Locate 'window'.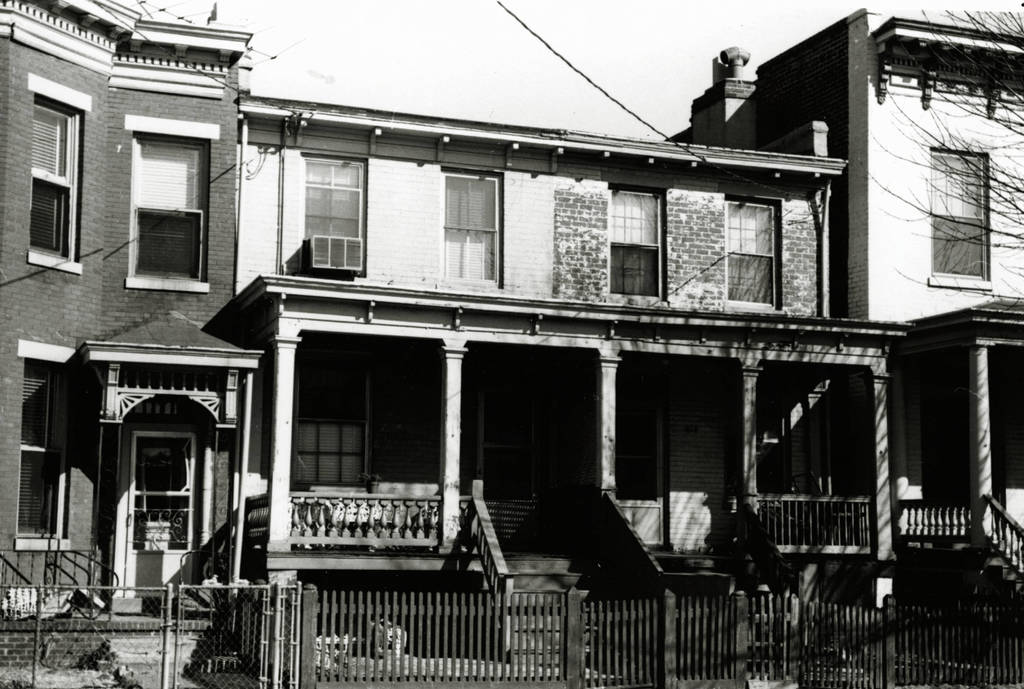
Bounding box: l=139, t=492, r=193, b=547.
